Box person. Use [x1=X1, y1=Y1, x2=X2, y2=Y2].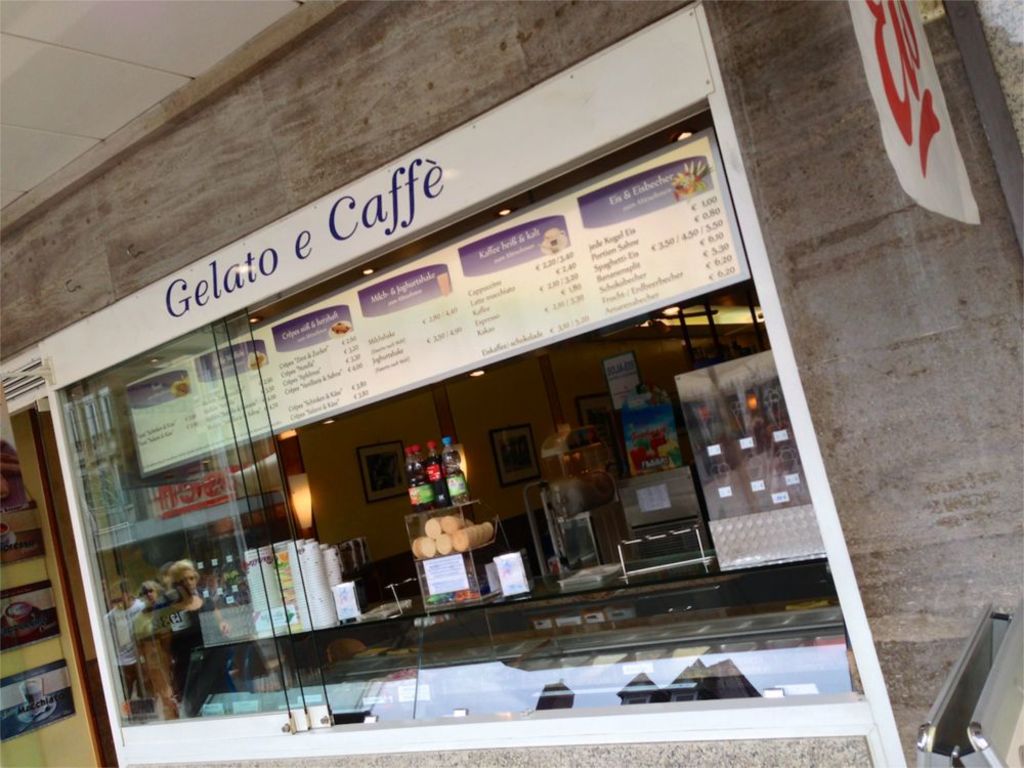
[x1=169, y1=562, x2=231, y2=722].
